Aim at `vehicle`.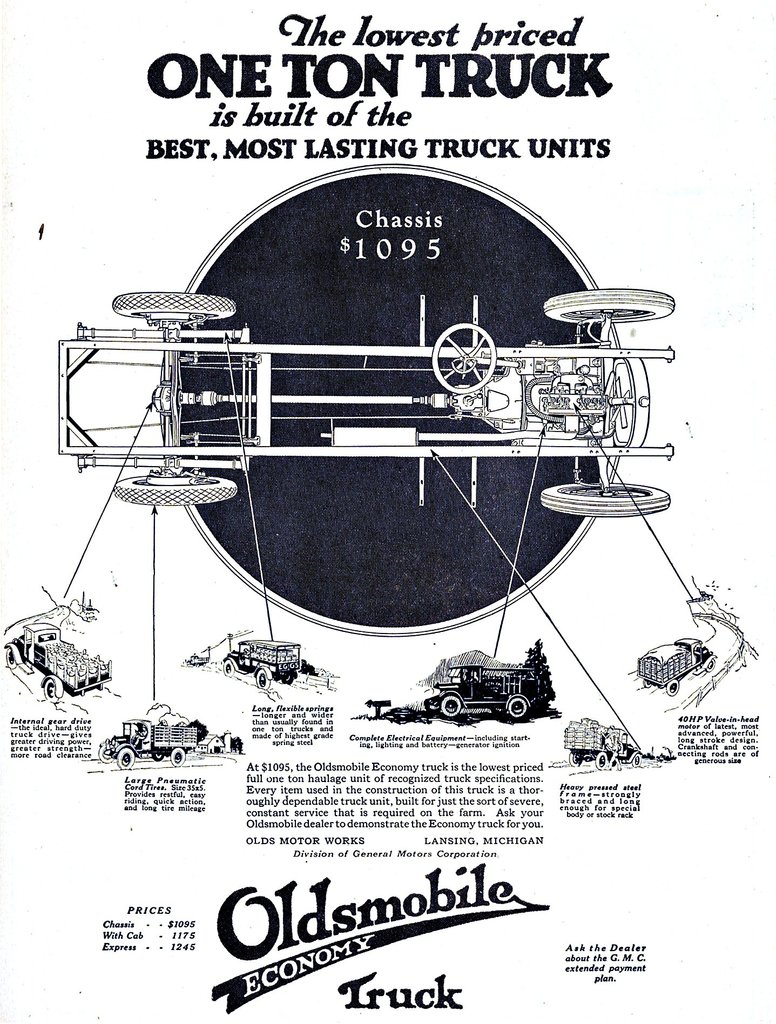
Aimed at rect(566, 721, 643, 777).
